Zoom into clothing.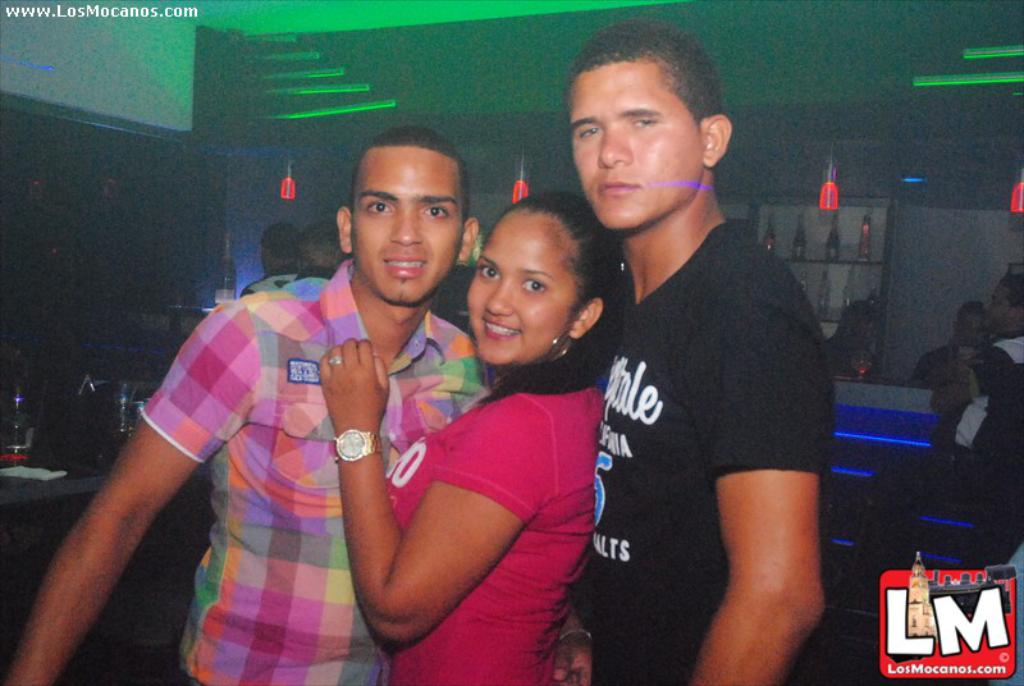
Zoom target: 810,323,869,378.
